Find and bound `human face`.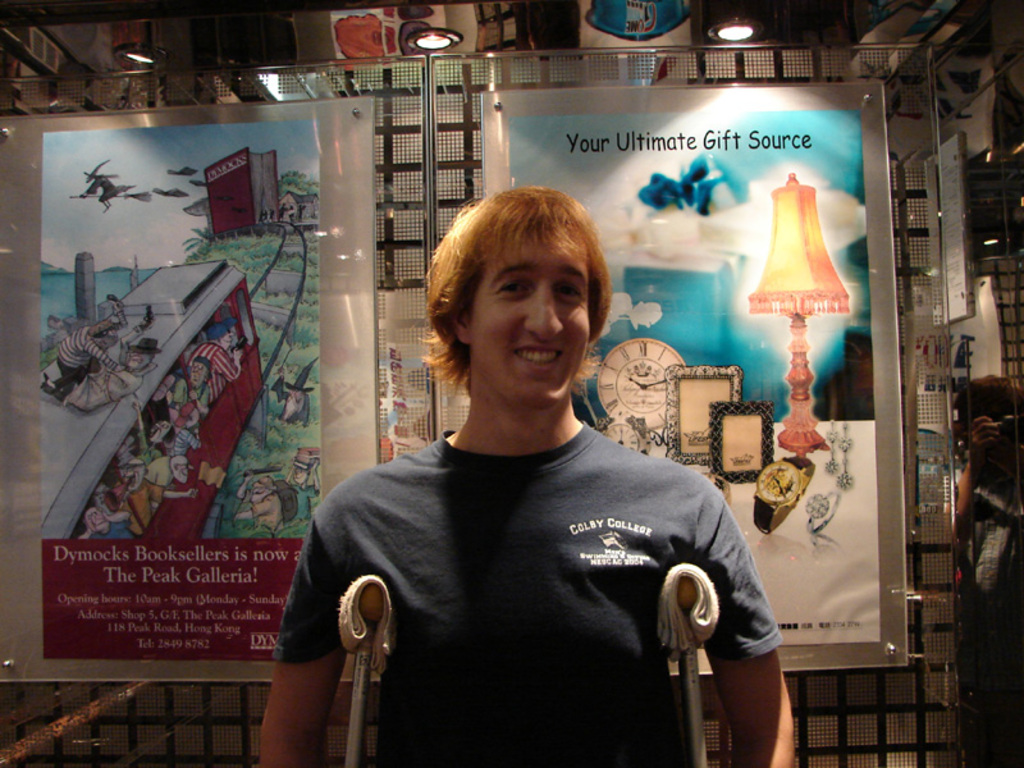
Bound: region(250, 474, 273, 499).
